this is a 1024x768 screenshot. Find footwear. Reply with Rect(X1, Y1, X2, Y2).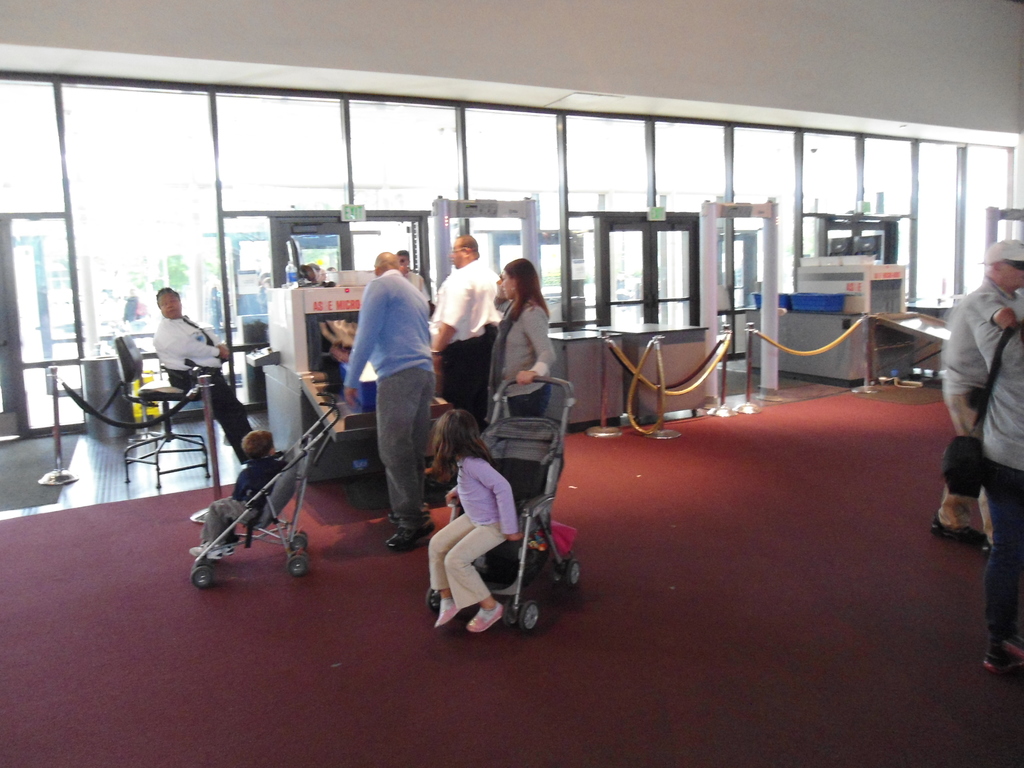
Rect(1005, 616, 1023, 653).
